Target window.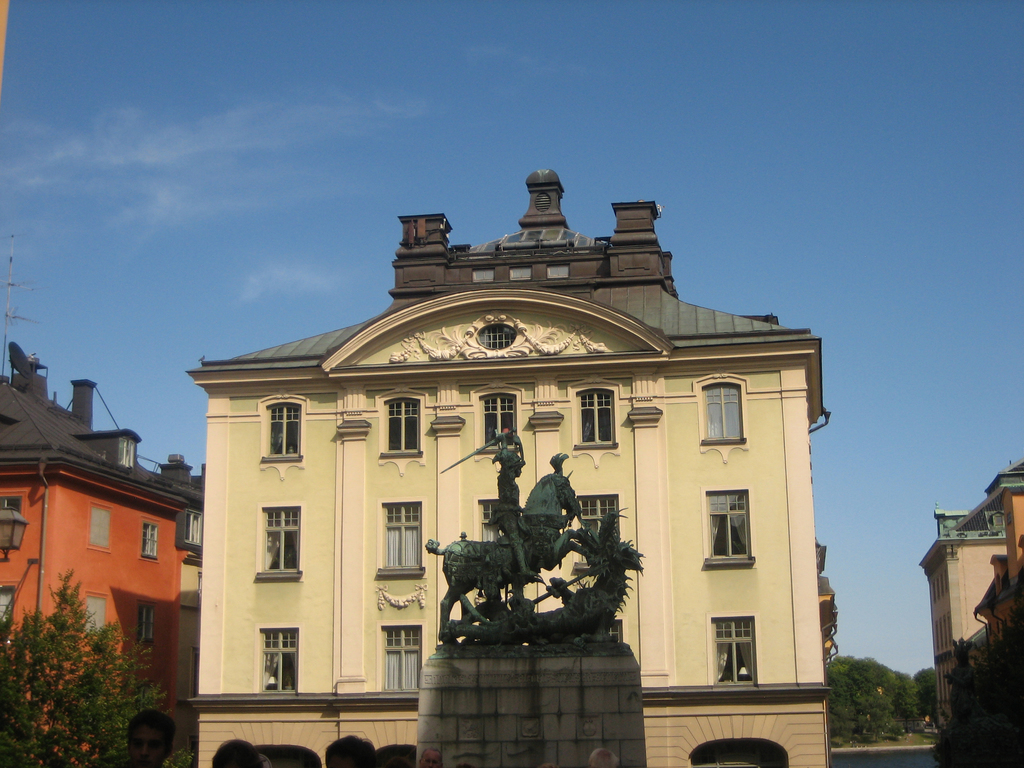
Target region: bbox=(83, 590, 112, 640).
